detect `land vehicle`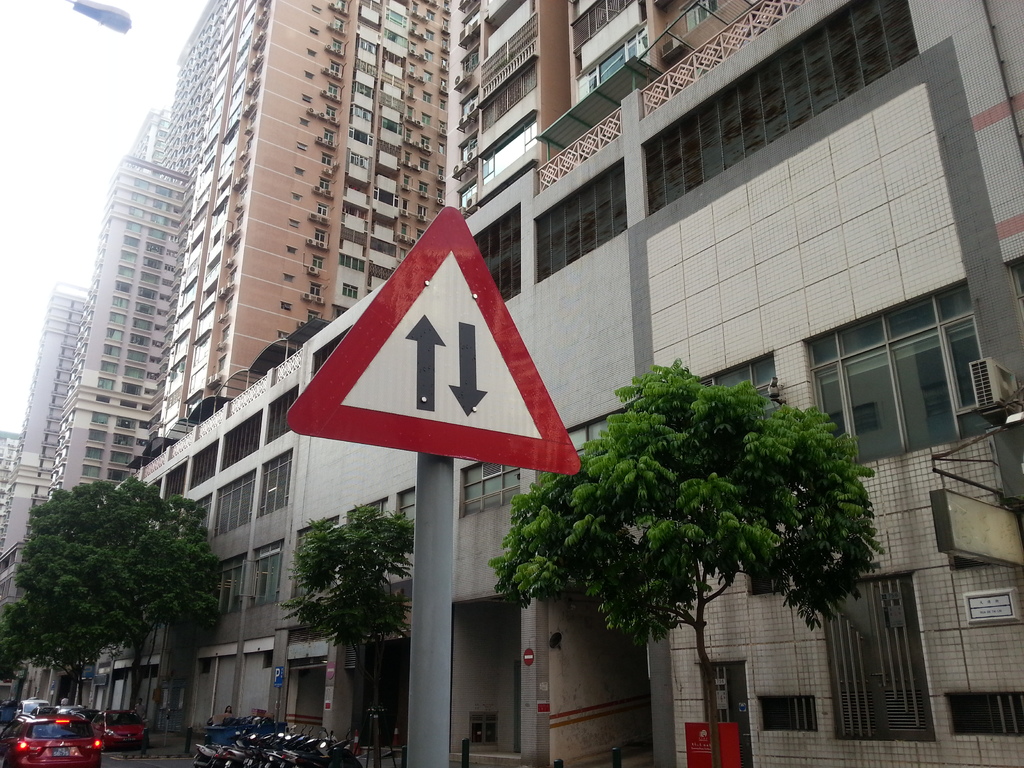
<region>12, 692, 53, 724</region>
